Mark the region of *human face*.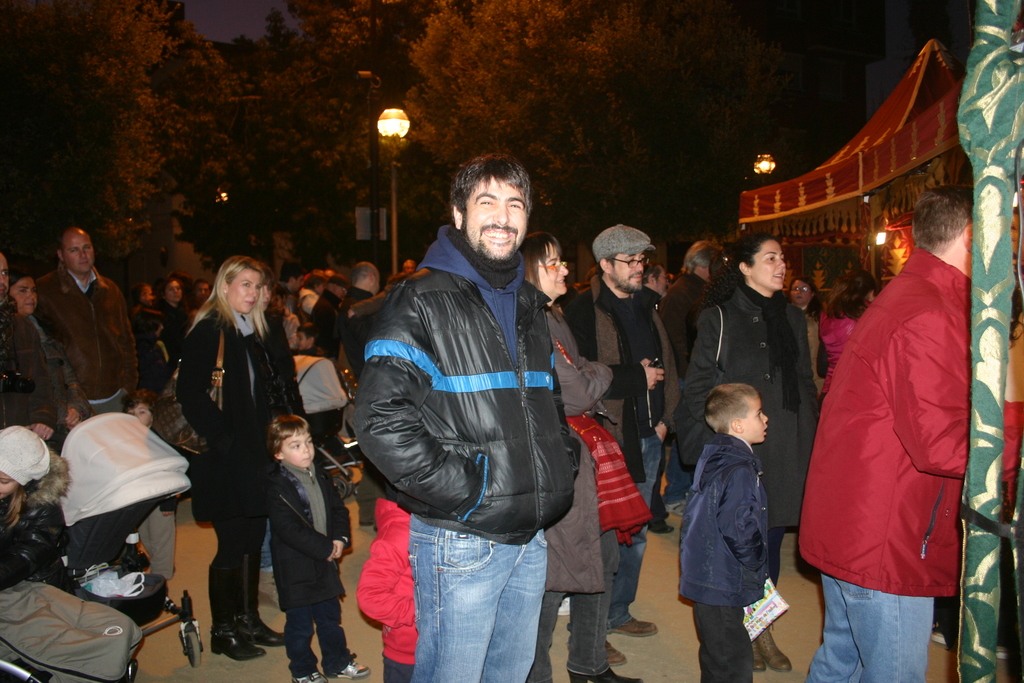
Region: select_region(616, 252, 647, 288).
